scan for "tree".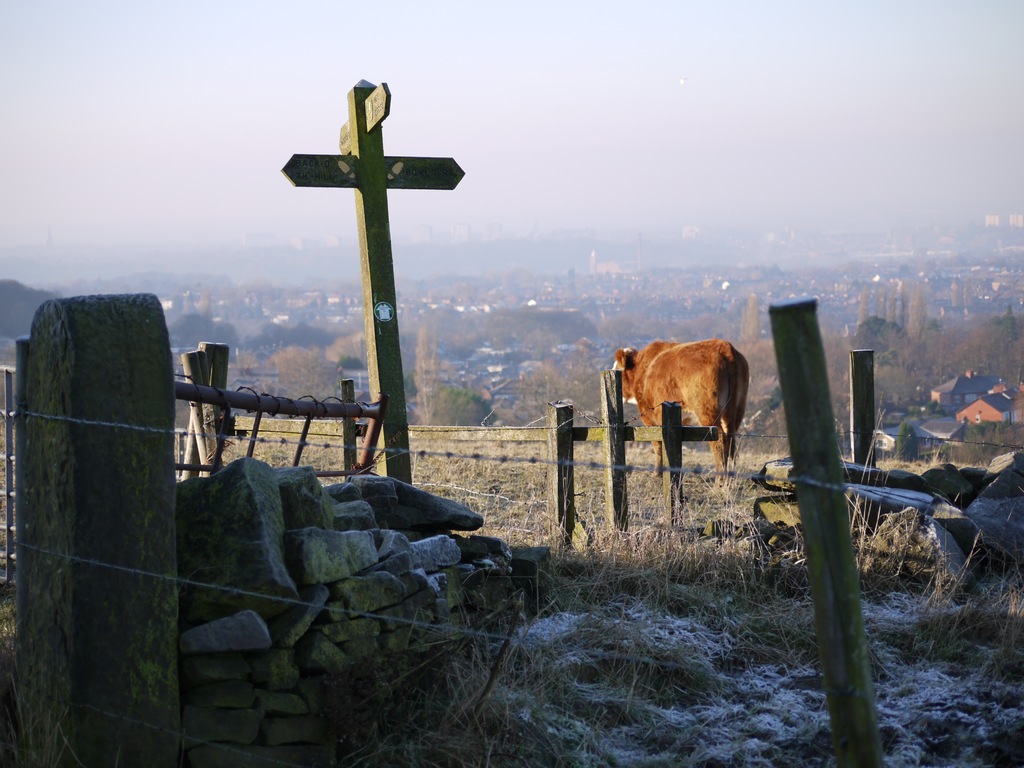
Scan result: (x1=262, y1=347, x2=348, y2=406).
